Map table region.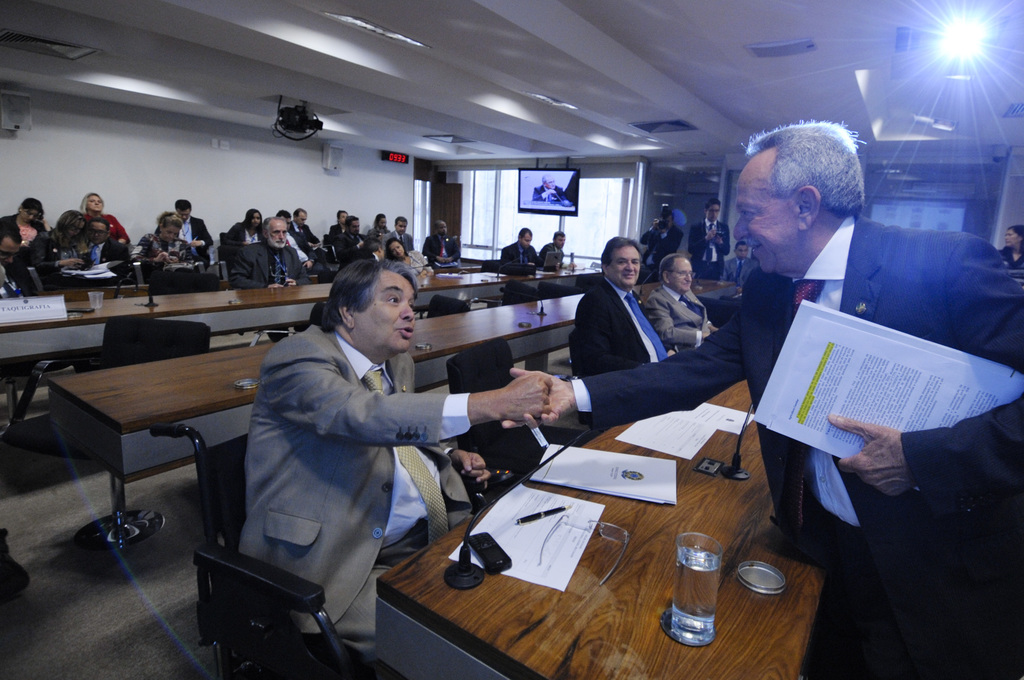
Mapped to left=45, top=276, right=737, bottom=551.
